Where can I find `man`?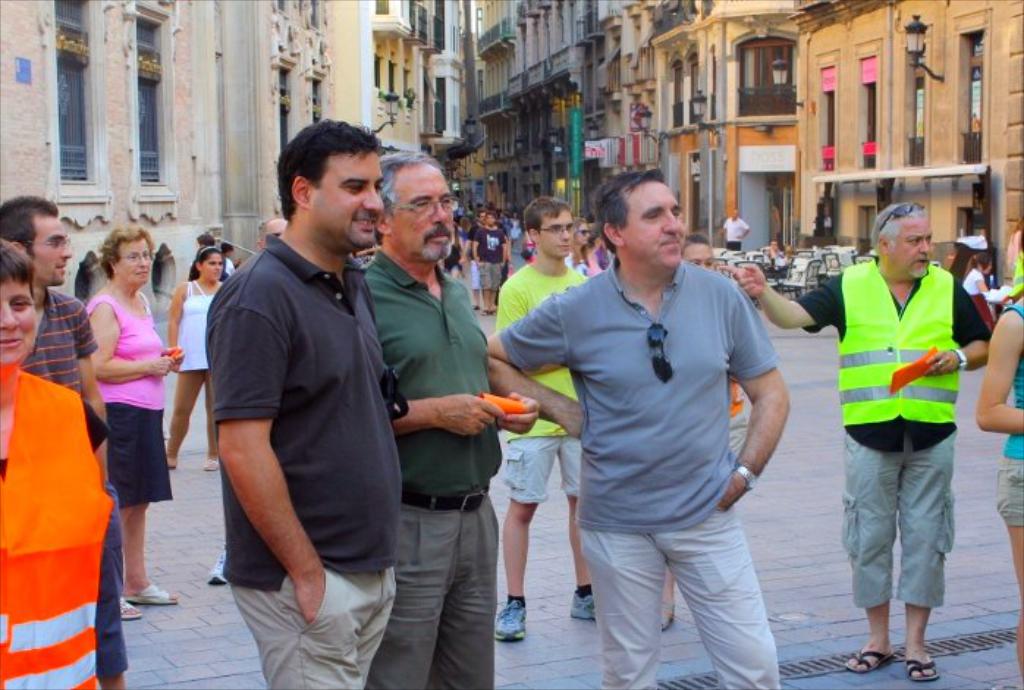
You can find it at 744/197/958/689.
